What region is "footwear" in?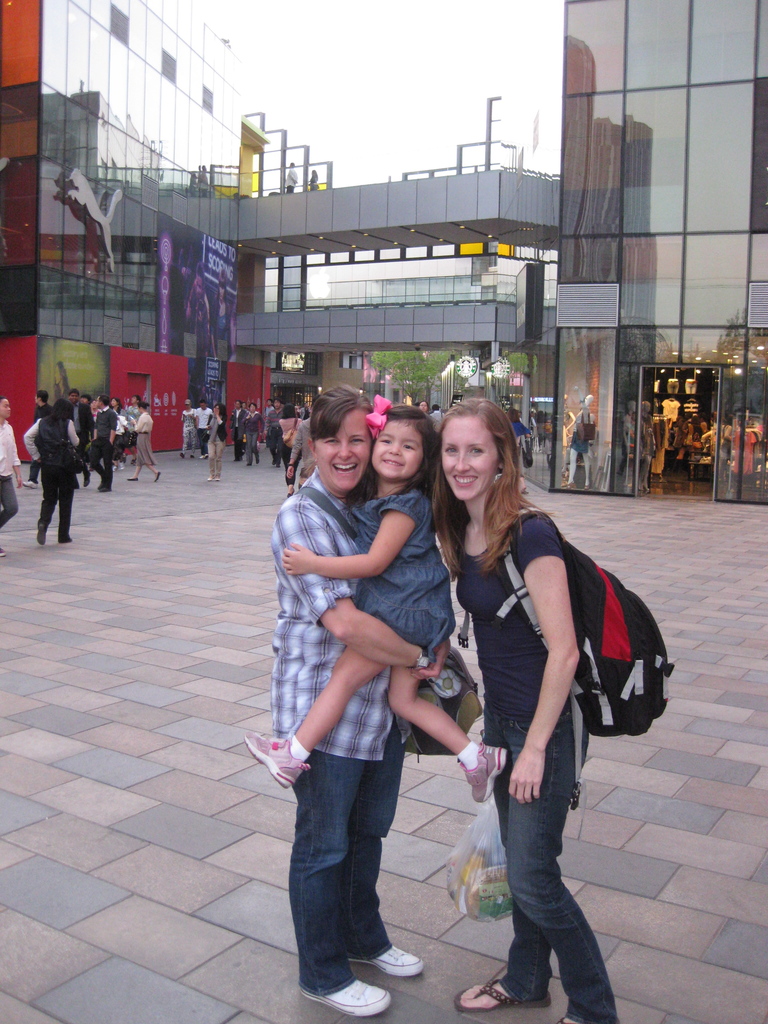
<box>246,729,311,790</box>.
